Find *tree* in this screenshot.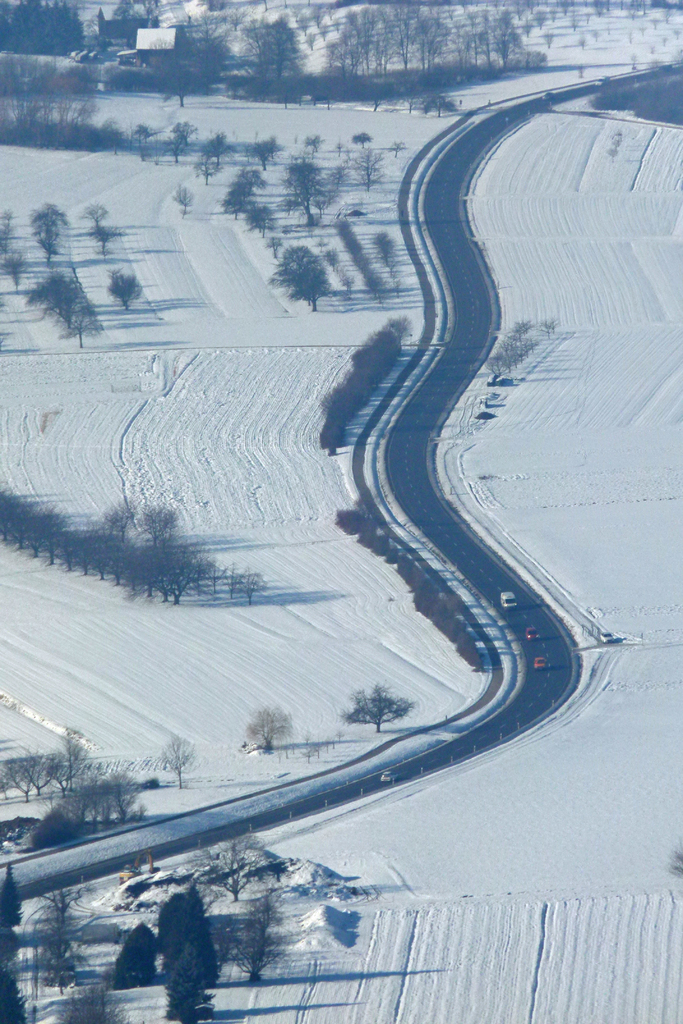
The bounding box for *tree* is <box>104,259,141,316</box>.
